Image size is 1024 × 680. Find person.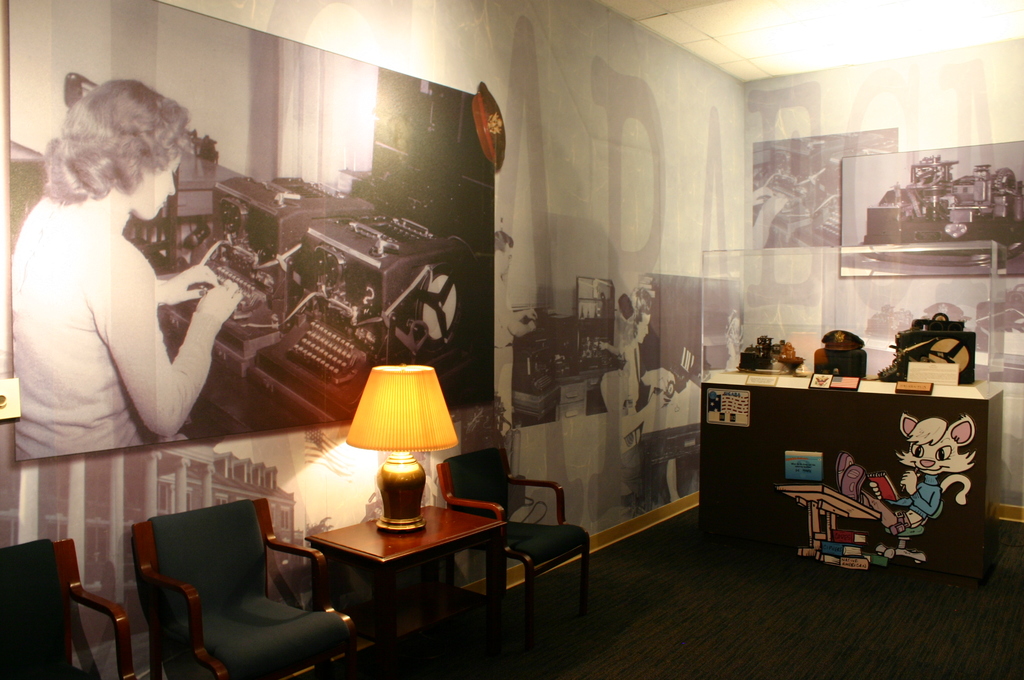
(24, 63, 244, 530).
